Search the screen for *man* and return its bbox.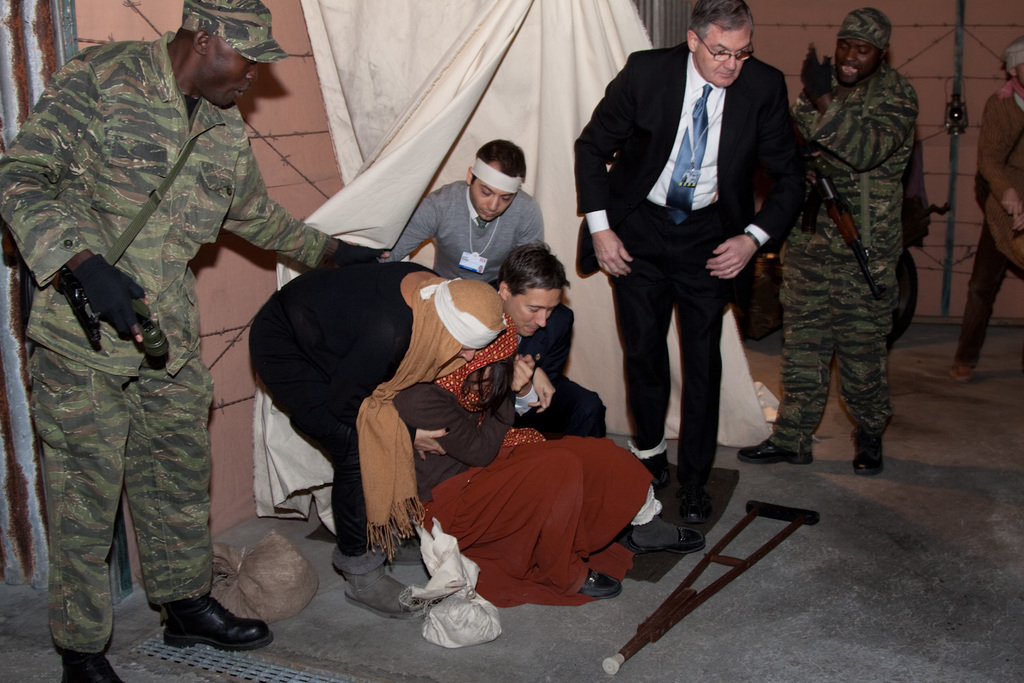
Found: BBox(489, 236, 603, 446).
